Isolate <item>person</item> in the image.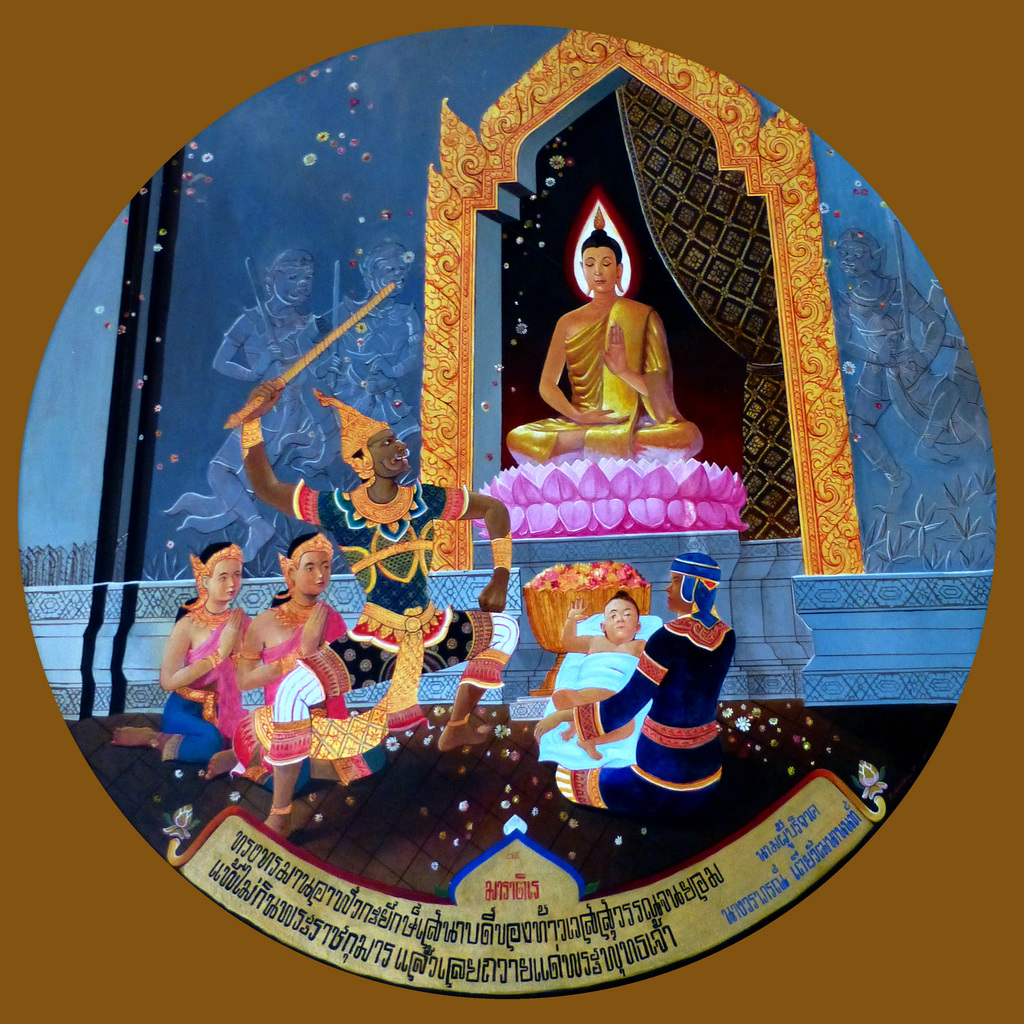
Isolated region: [230,380,525,836].
